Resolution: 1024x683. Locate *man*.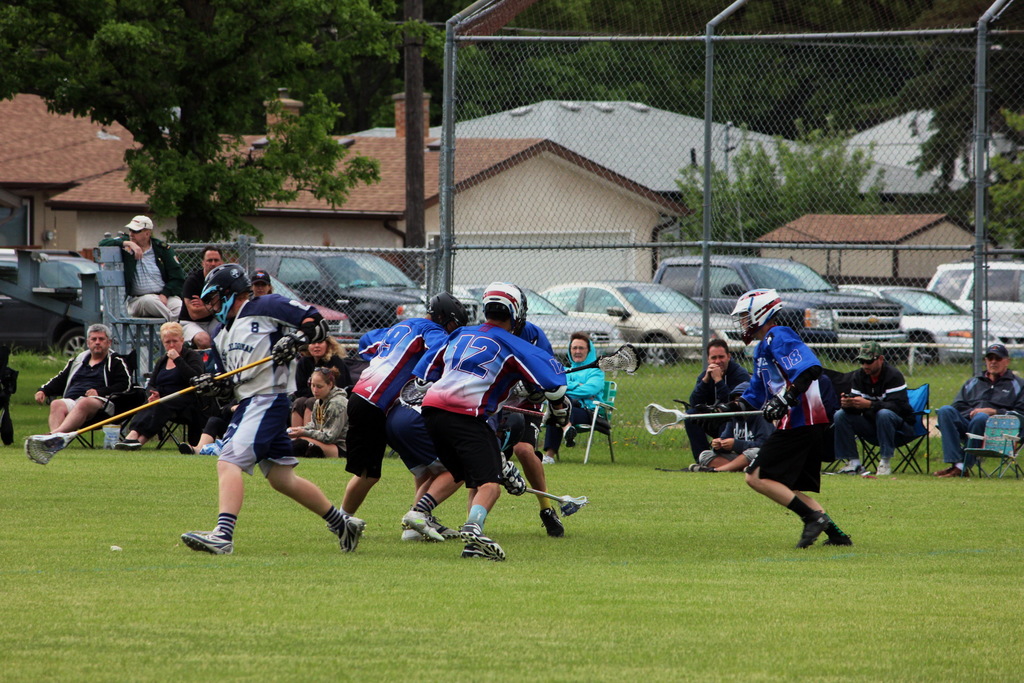
{"x1": 405, "y1": 281, "x2": 570, "y2": 561}.
